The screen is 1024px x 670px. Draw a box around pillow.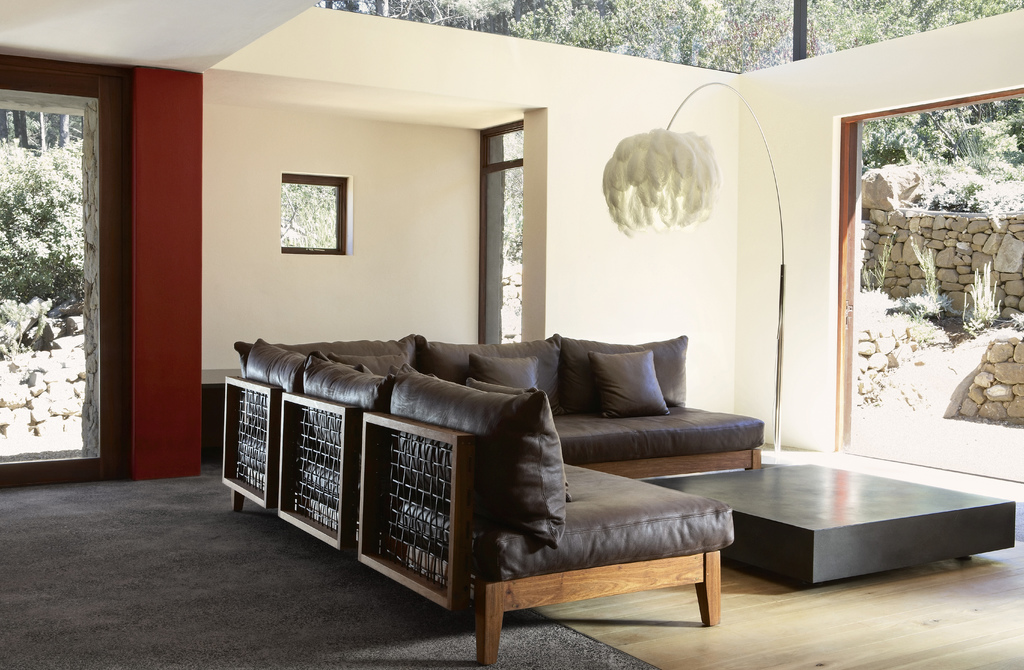
x1=300, y1=354, x2=380, y2=413.
